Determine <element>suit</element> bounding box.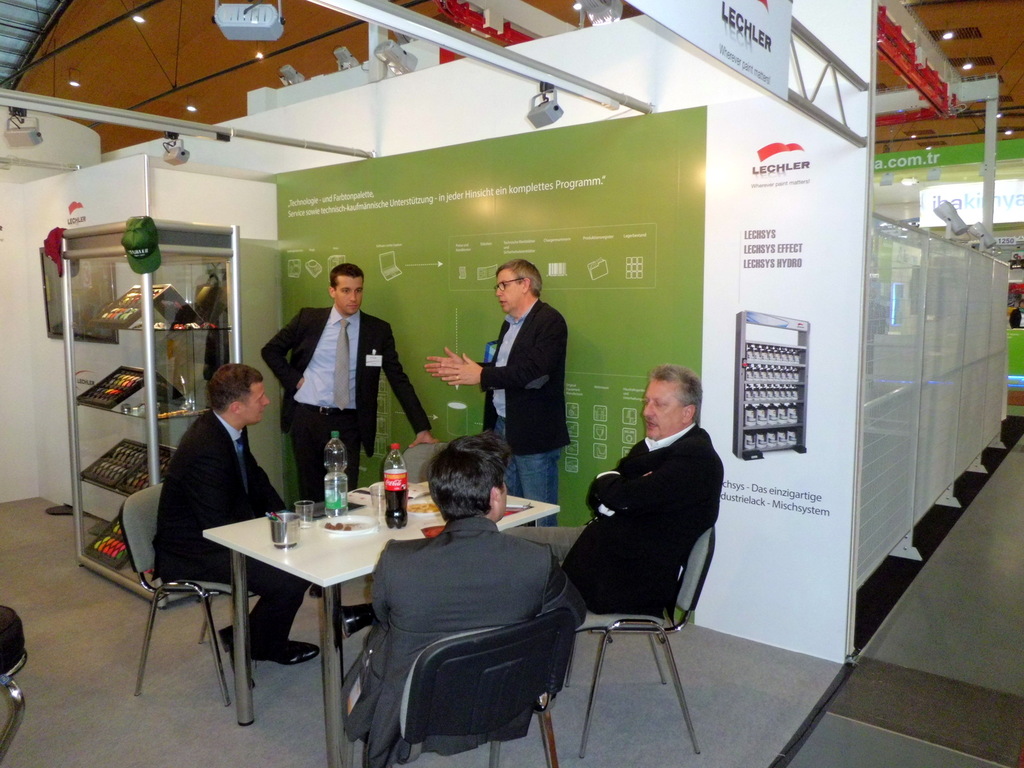
Determined: bbox=(255, 302, 422, 521).
